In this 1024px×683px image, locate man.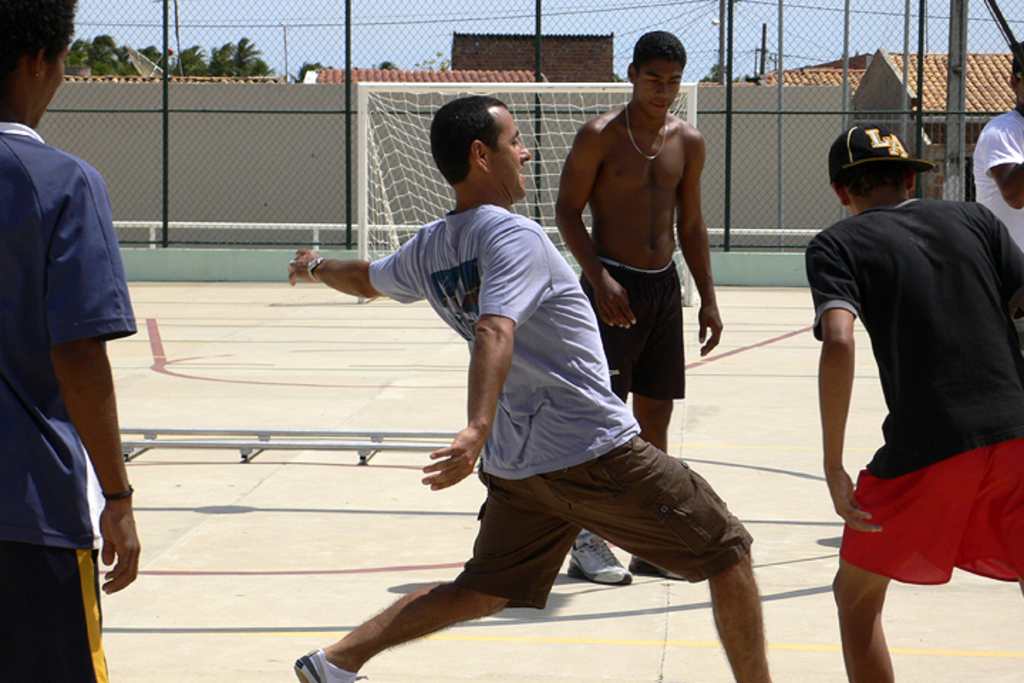
Bounding box: <bbox>550, 30, 728, 585</bbox>.
